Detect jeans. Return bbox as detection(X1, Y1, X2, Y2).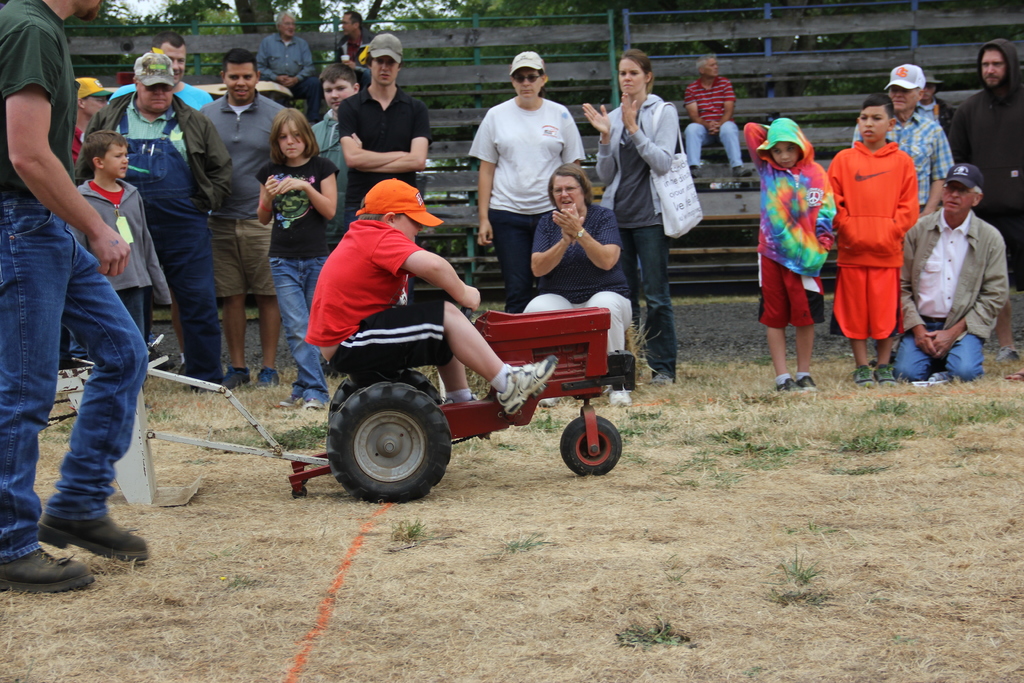
detection(893, 321, 981, 378).
